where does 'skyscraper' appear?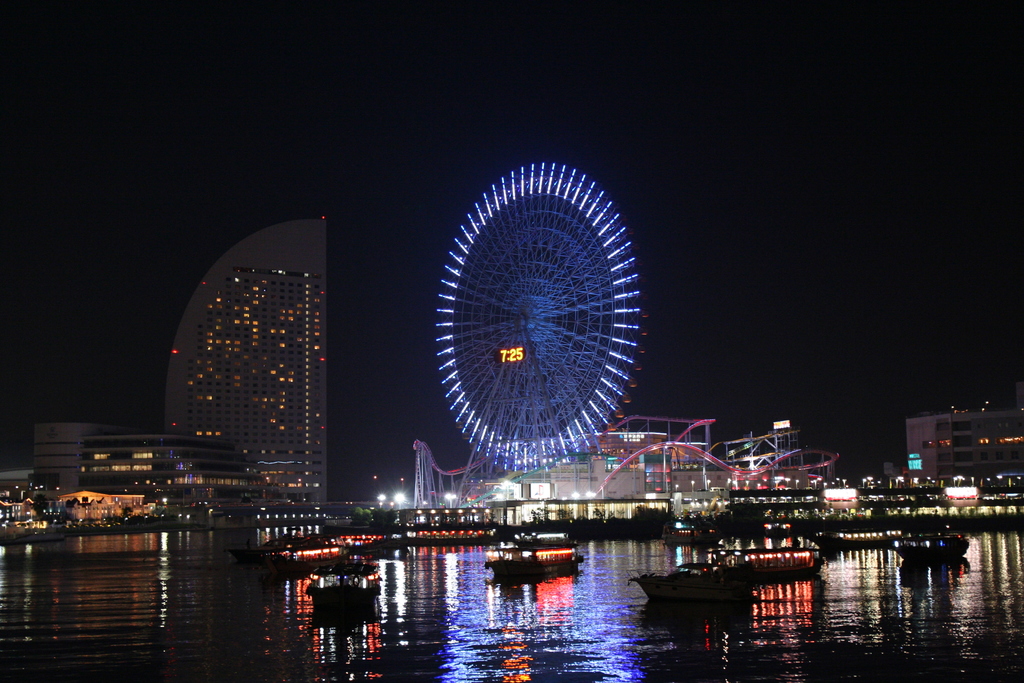
Appears at <region>906, 408, 1022, 475</region>.
